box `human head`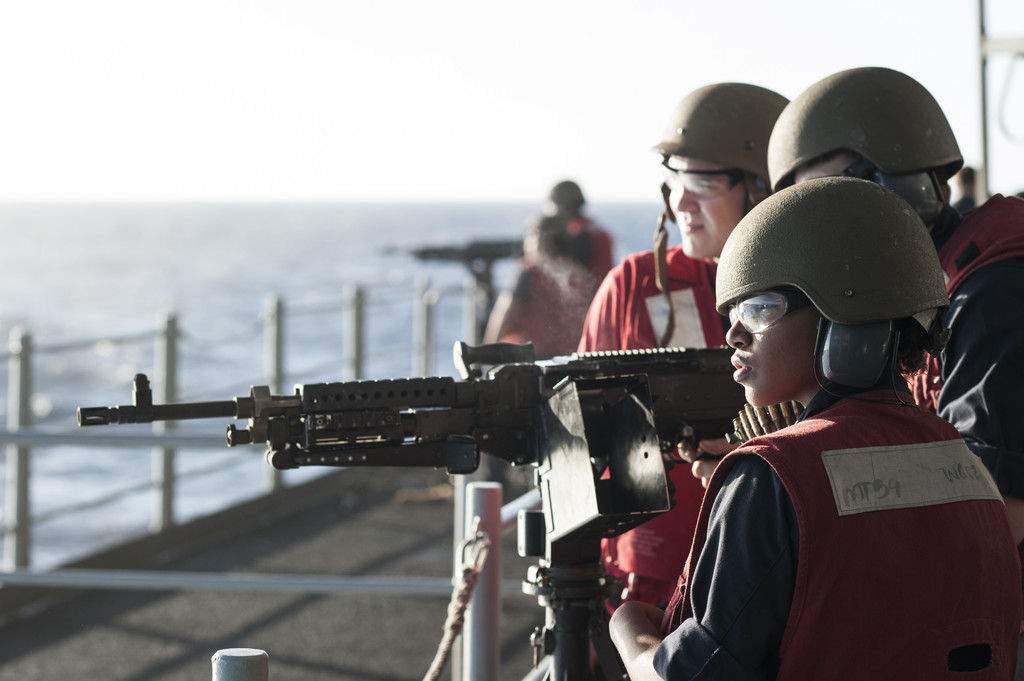
l=728, t=182, r=957, b=449
